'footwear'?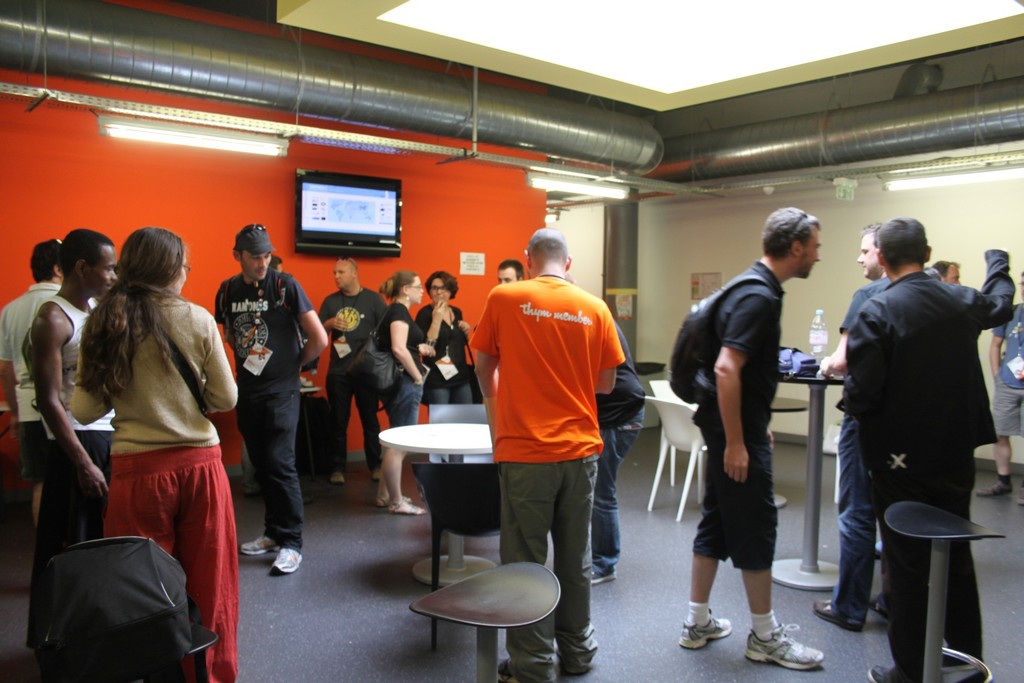
[left=747, top=618, right=822, bottom=670]
